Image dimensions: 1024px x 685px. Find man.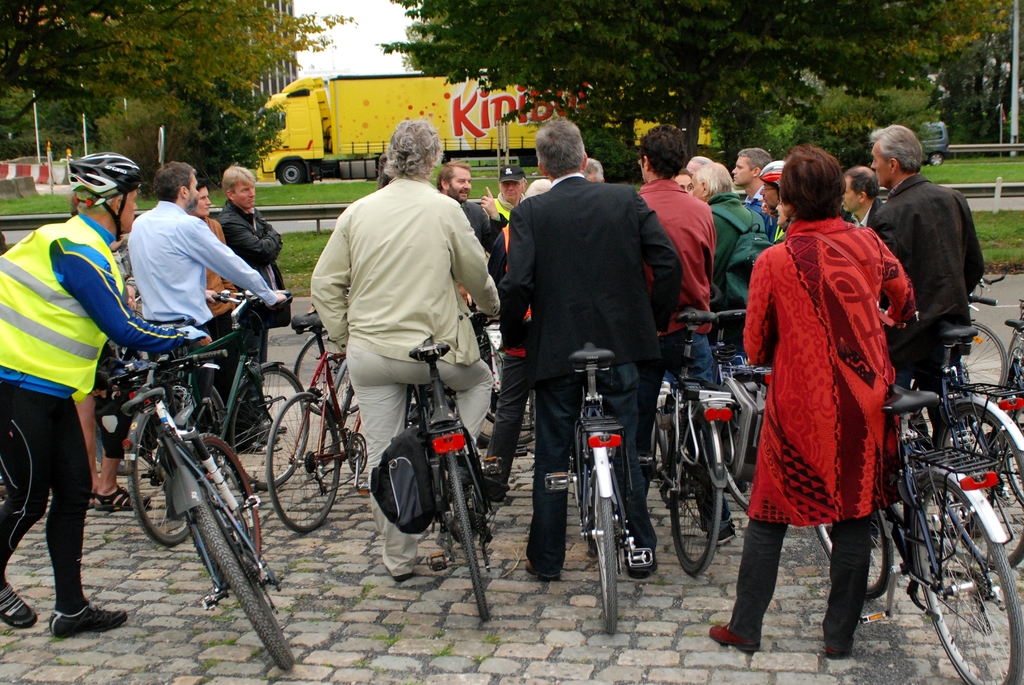
667:168:700:194.
